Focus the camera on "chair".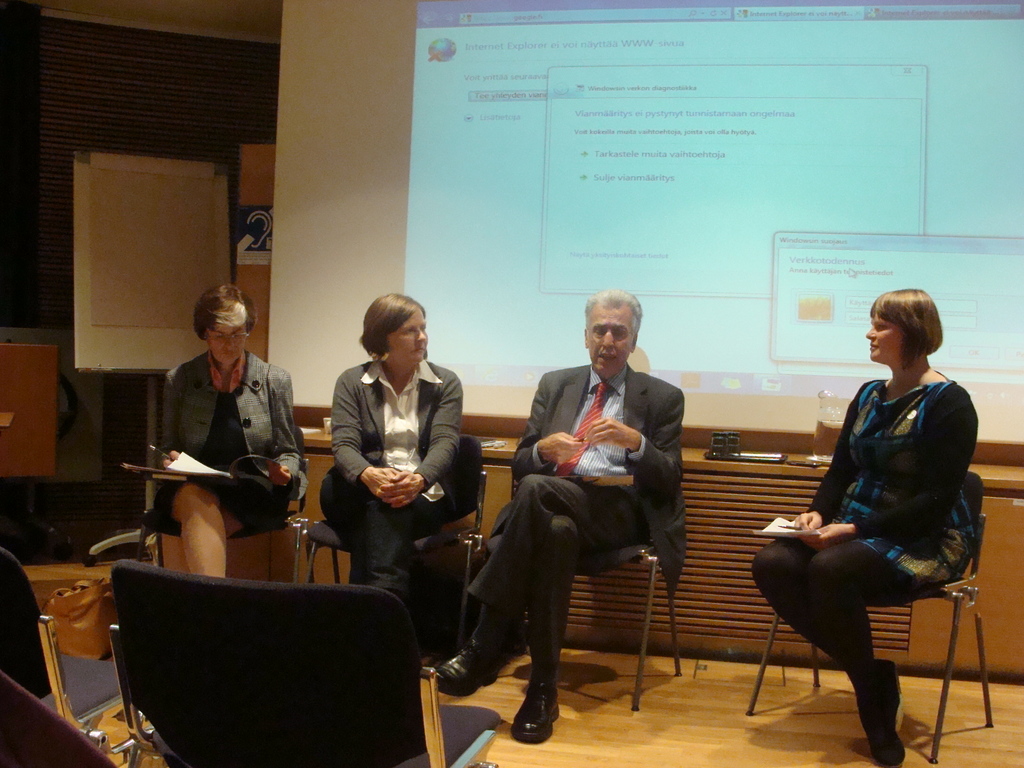
Focus region: (left=84, top=557, right=440, bottom=767).
